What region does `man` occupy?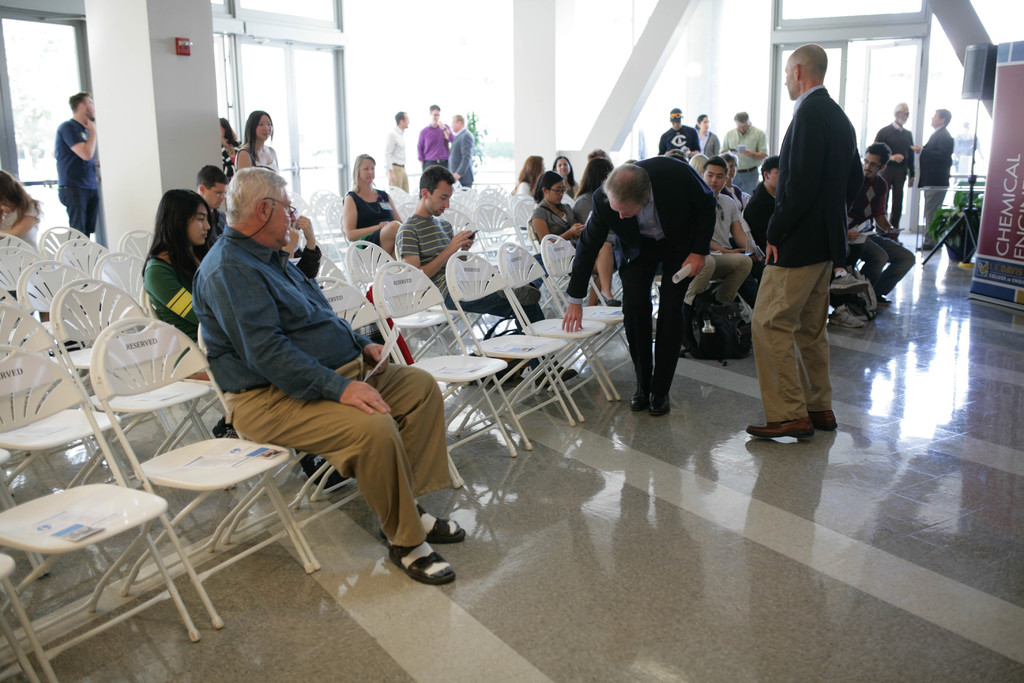
<box>198,165,229,252</box>.
